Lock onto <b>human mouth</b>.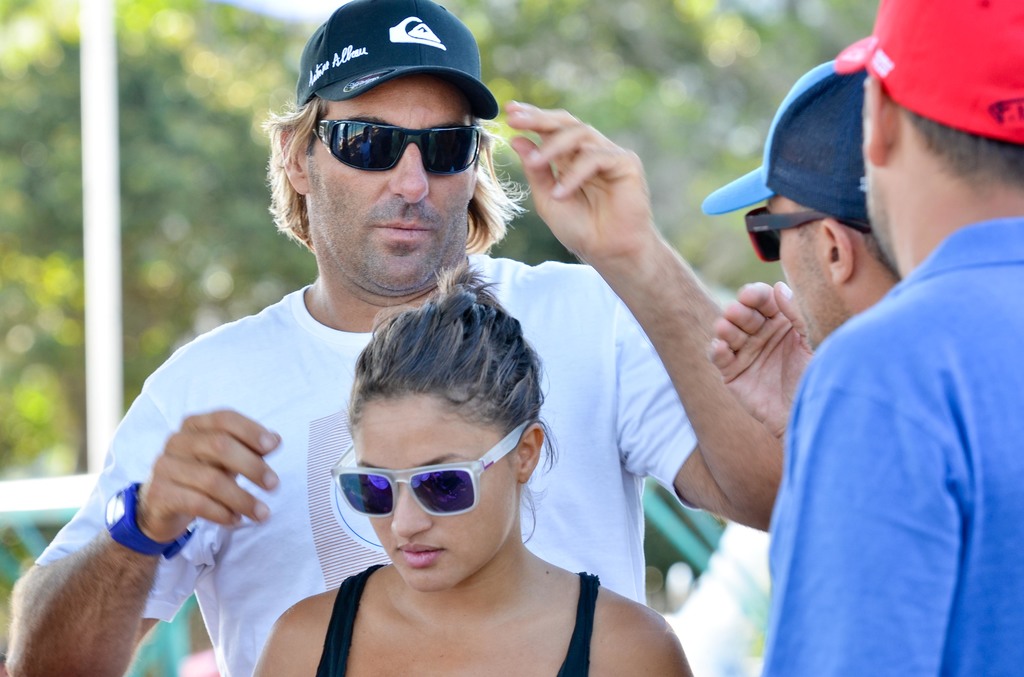
Locked: (left=392, top=545, right=439, bottom=568).
